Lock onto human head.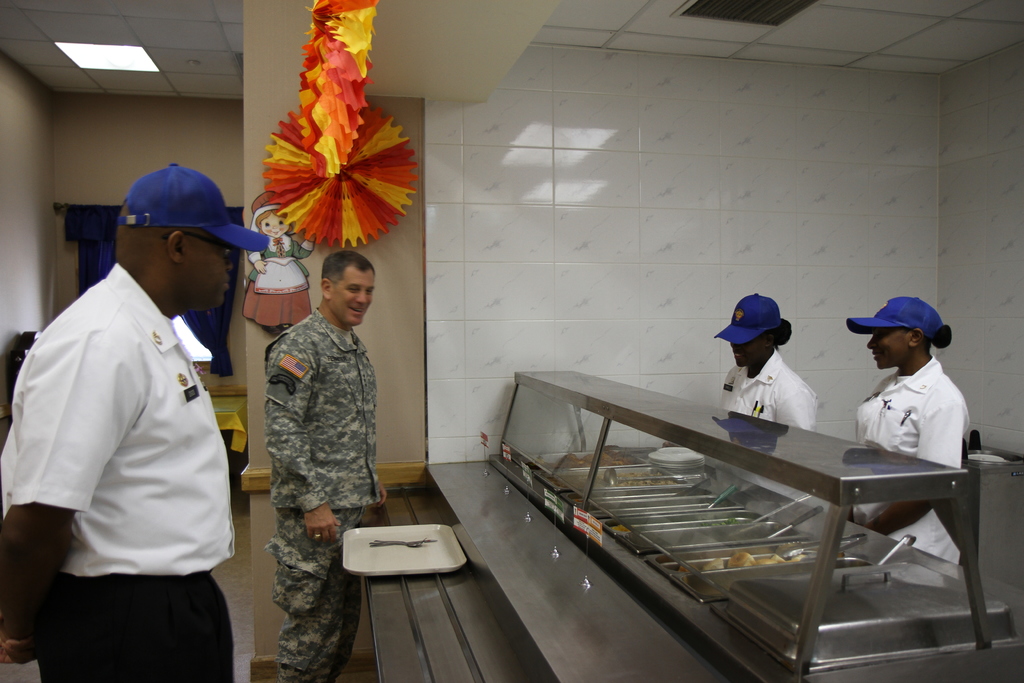
Locked: 321 251 372 334.
